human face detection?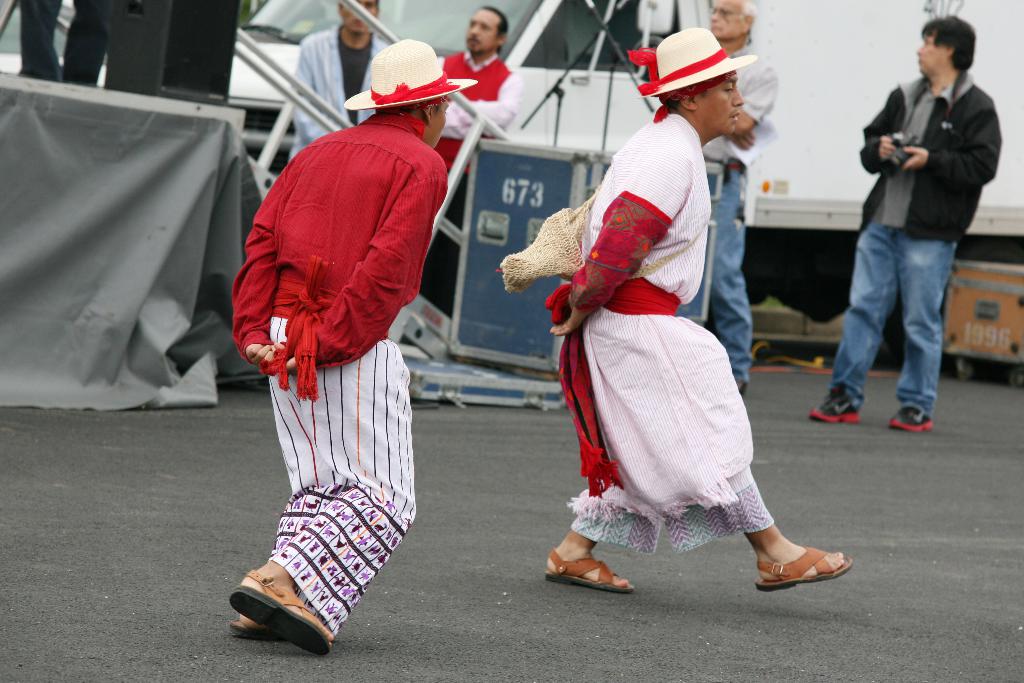
box(701, 0, 749, 39)
